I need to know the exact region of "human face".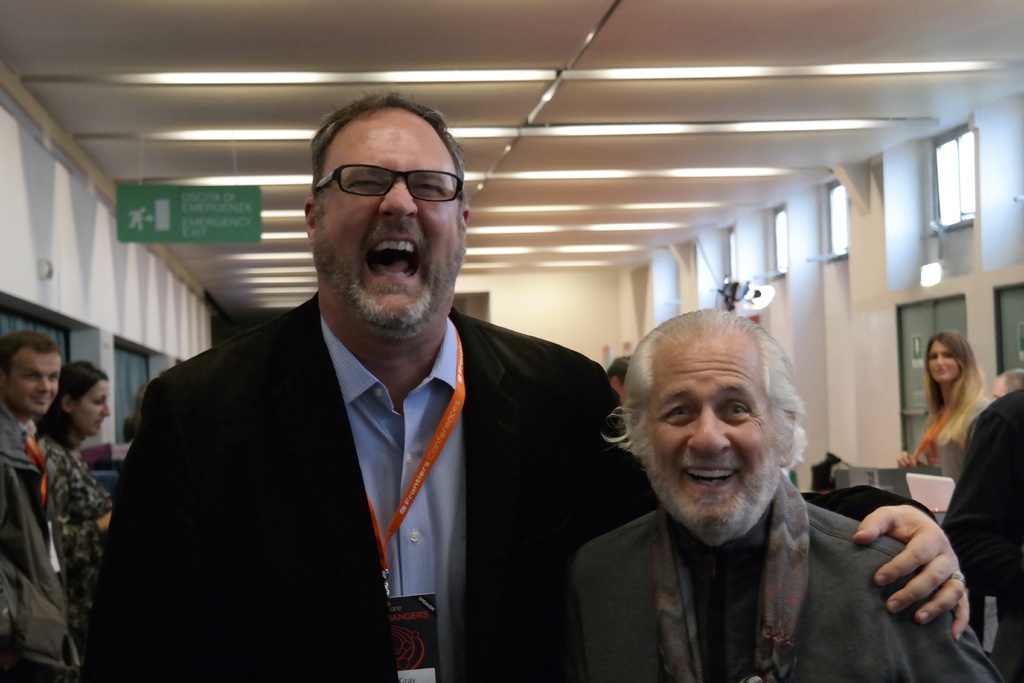
Region: box=[79, 378, 113, 431].
